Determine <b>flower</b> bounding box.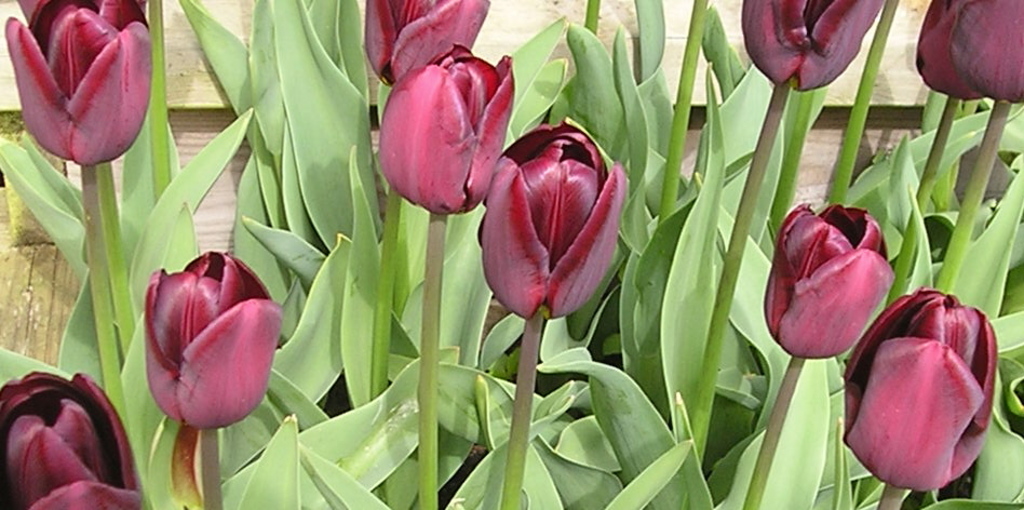
Determined: [911, 0, 984, 105].
